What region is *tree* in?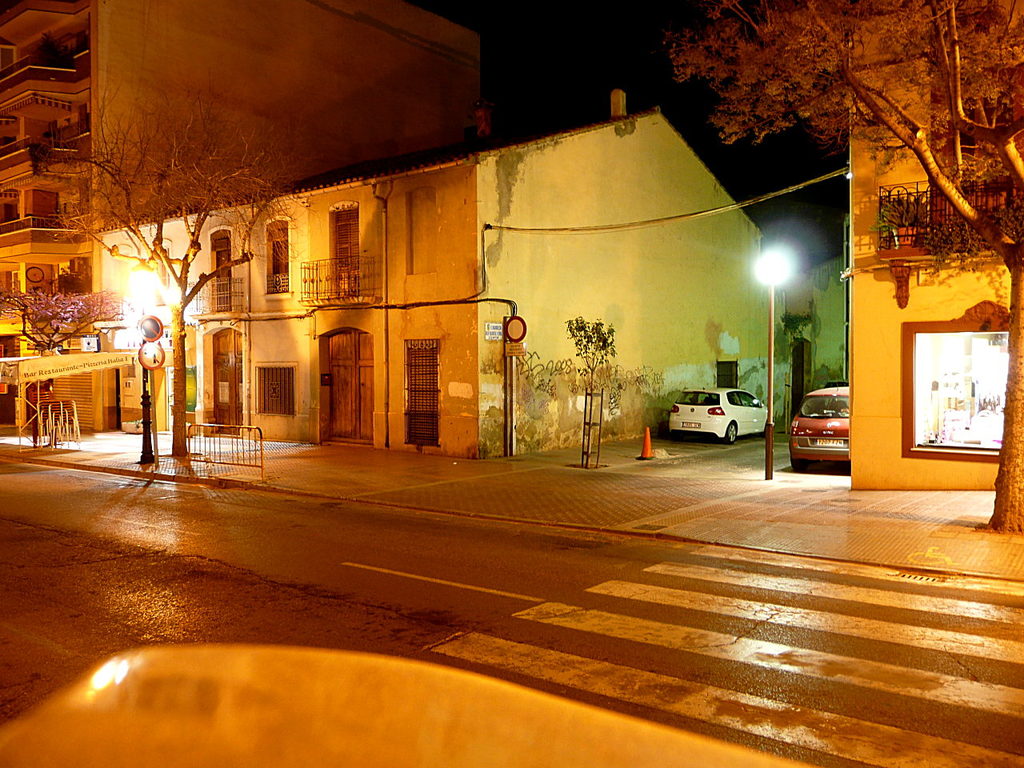
x1=0, y1=289, x2=123, y2=453.
